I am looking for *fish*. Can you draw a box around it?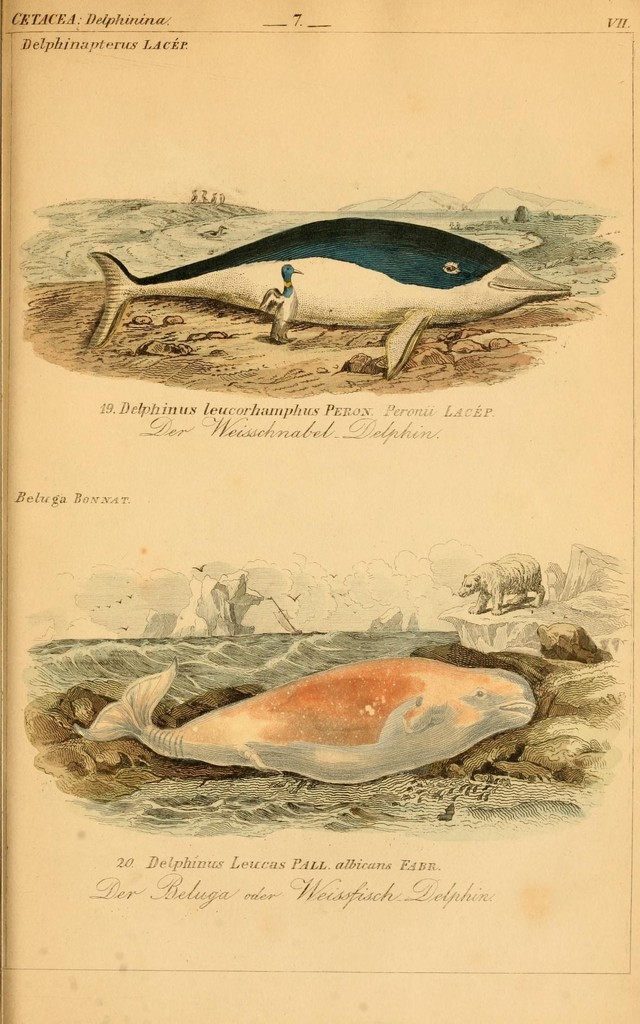
Sure, the bounding box is select_region(81, 214, 580, 376).
